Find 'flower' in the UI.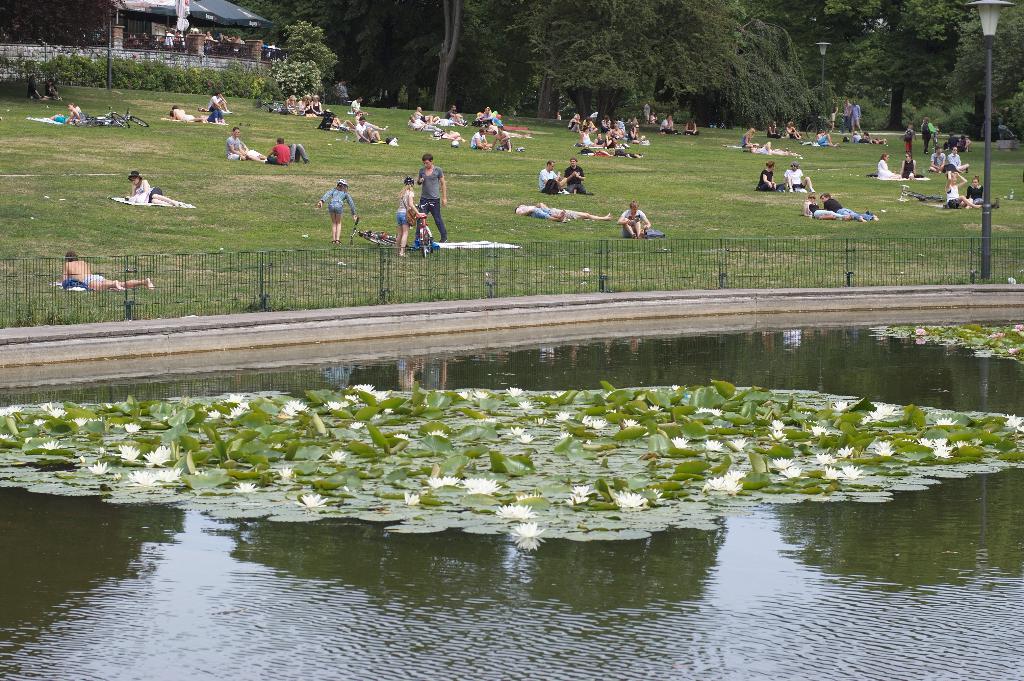
UI element at locate(428, 476, 461, 488).
